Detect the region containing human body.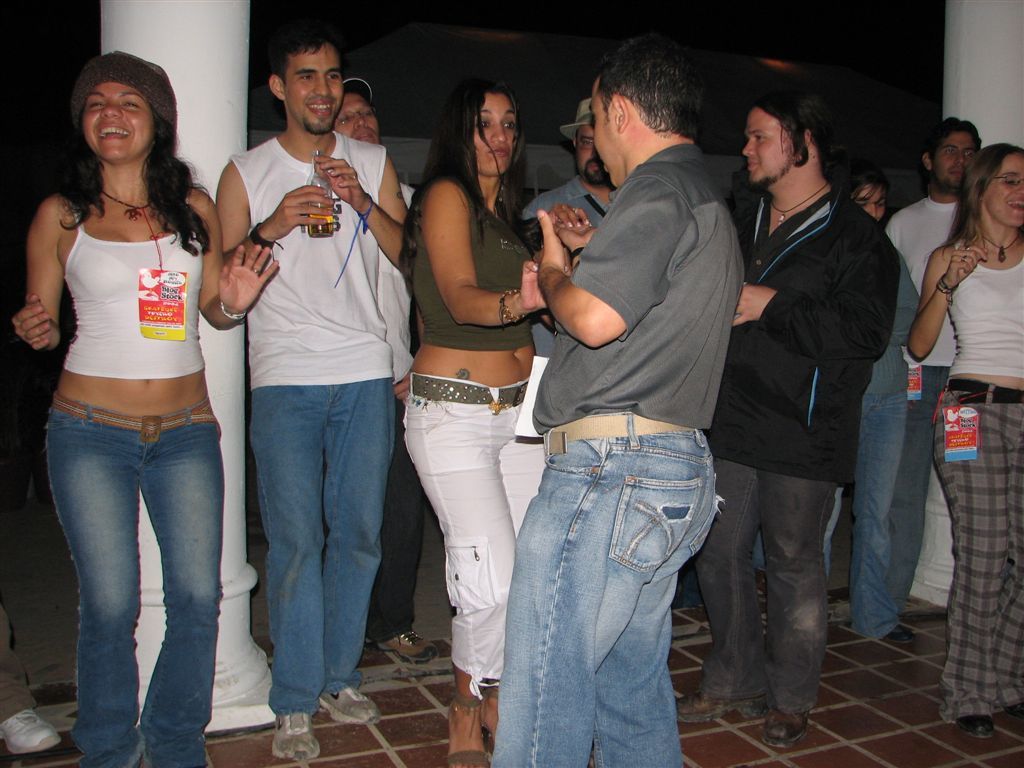
locate(879, 120, 992, 603).
